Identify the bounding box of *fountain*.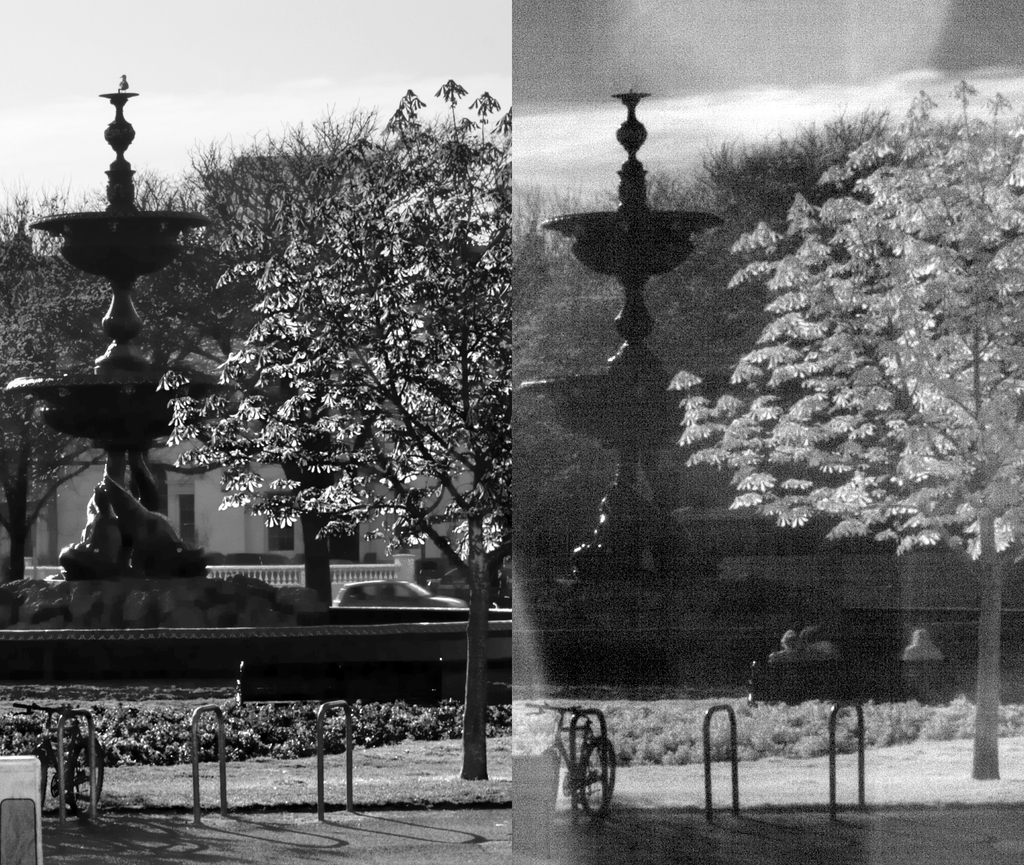
518/75/999/673.
